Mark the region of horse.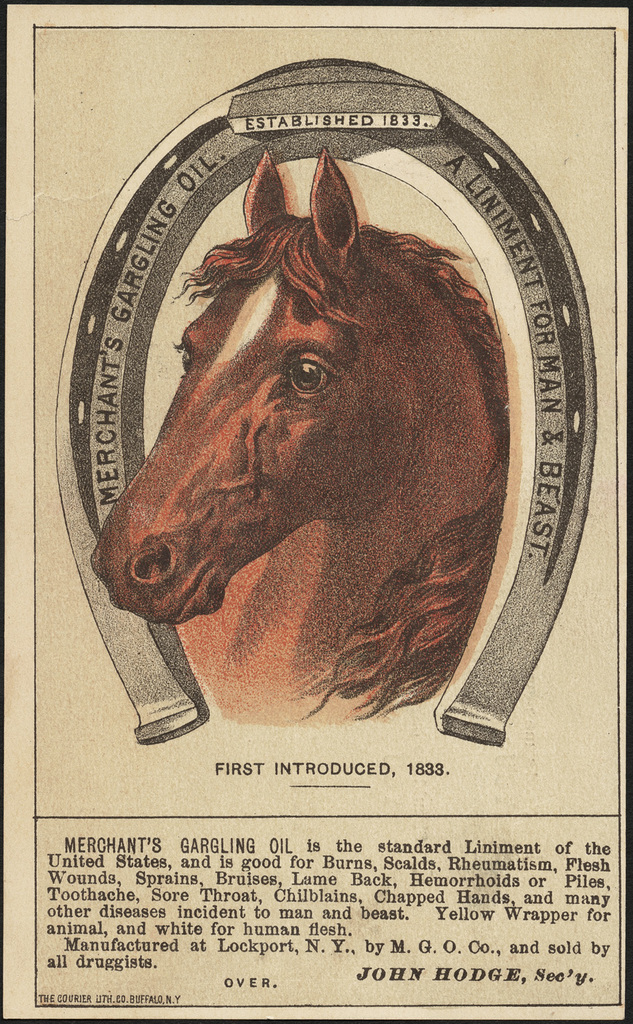
Region: box=[92, 141, 516, 737].
